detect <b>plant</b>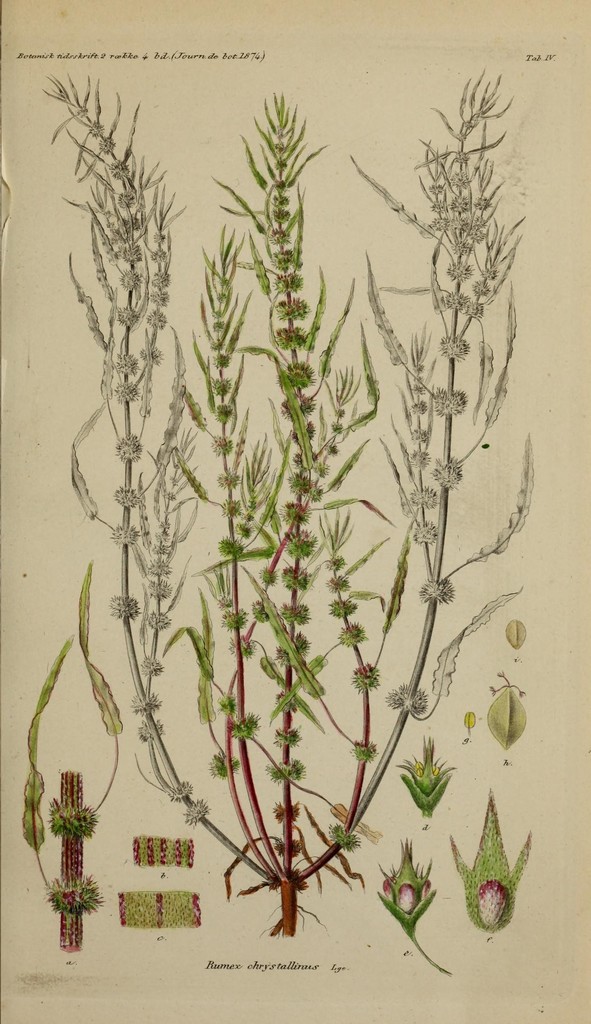
x1=385, y1=841, x2=450, y2=934
